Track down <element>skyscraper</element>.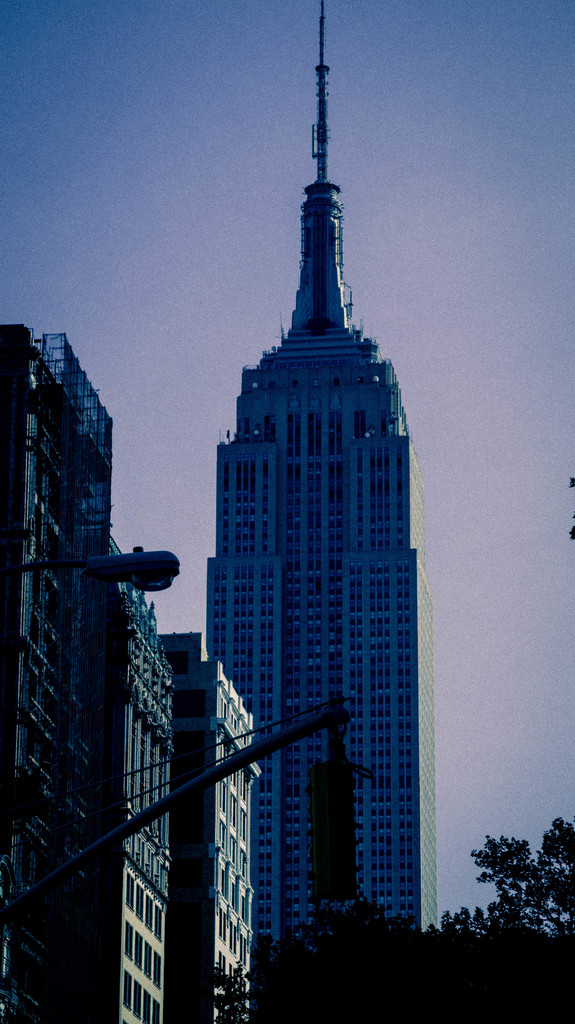
Tracked to 200, 4, 440, 973.
